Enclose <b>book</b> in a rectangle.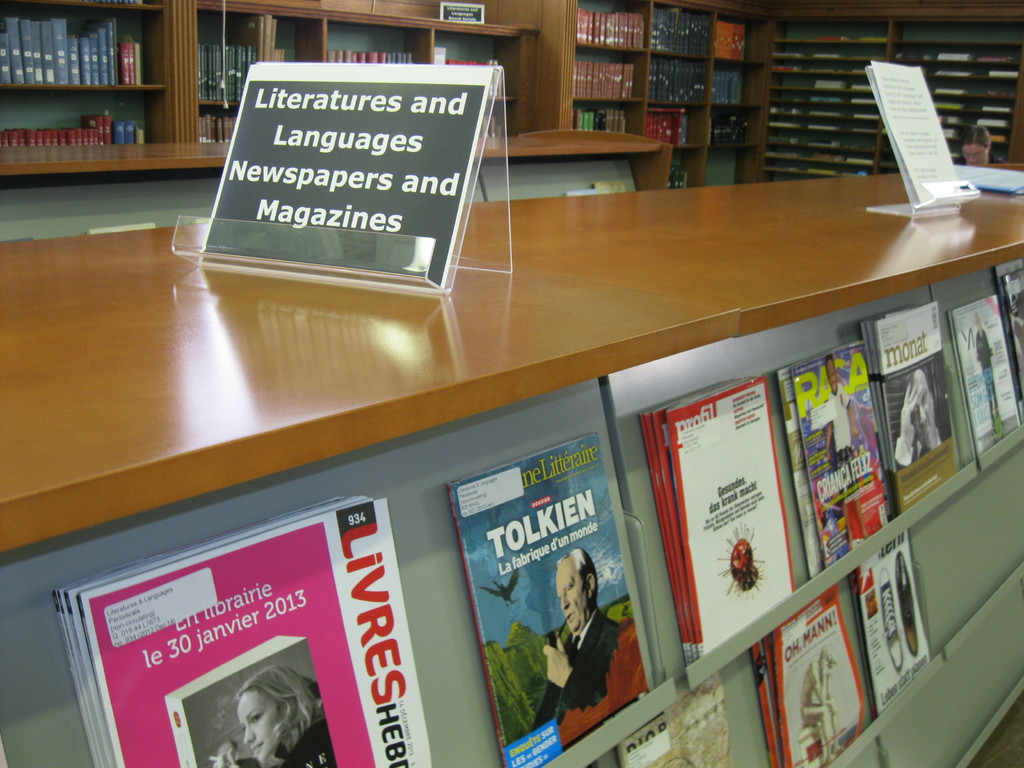
bbox(767, 124, 797, 129).
